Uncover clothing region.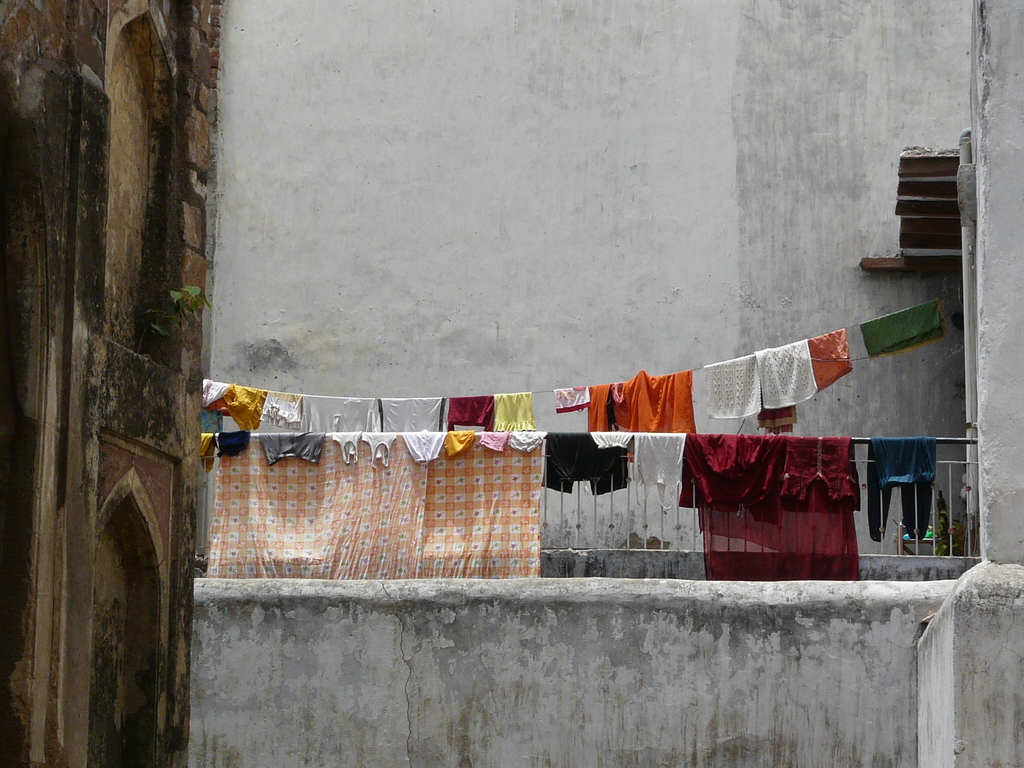
Uncovered: [385,403,444,435].
